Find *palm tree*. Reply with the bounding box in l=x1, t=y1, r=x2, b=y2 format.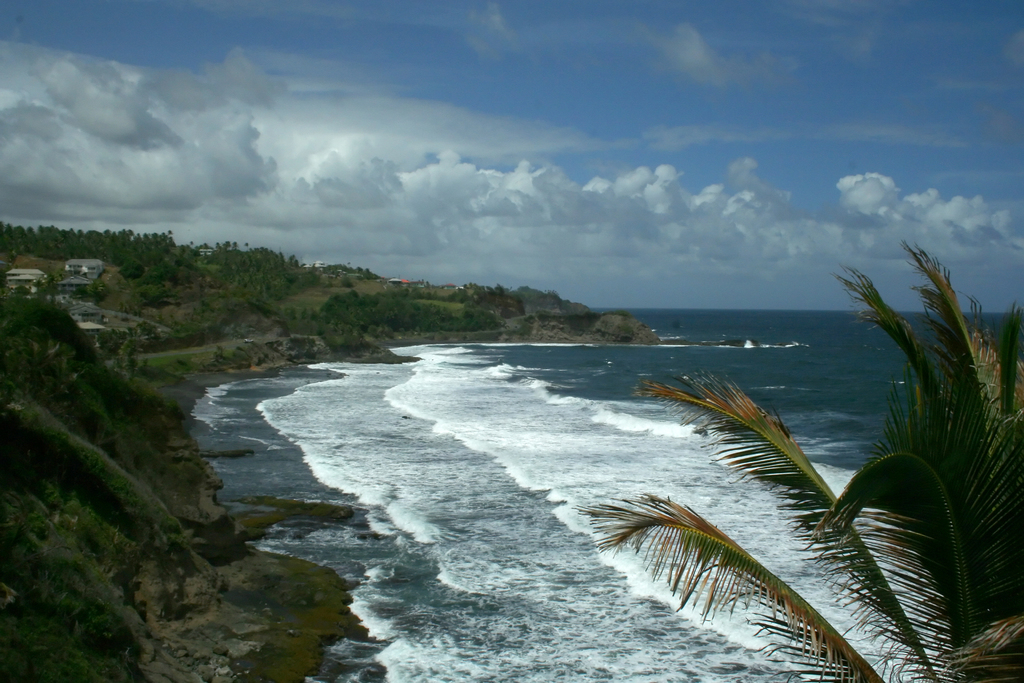
l=566, t=247, r=1023, b=682.
